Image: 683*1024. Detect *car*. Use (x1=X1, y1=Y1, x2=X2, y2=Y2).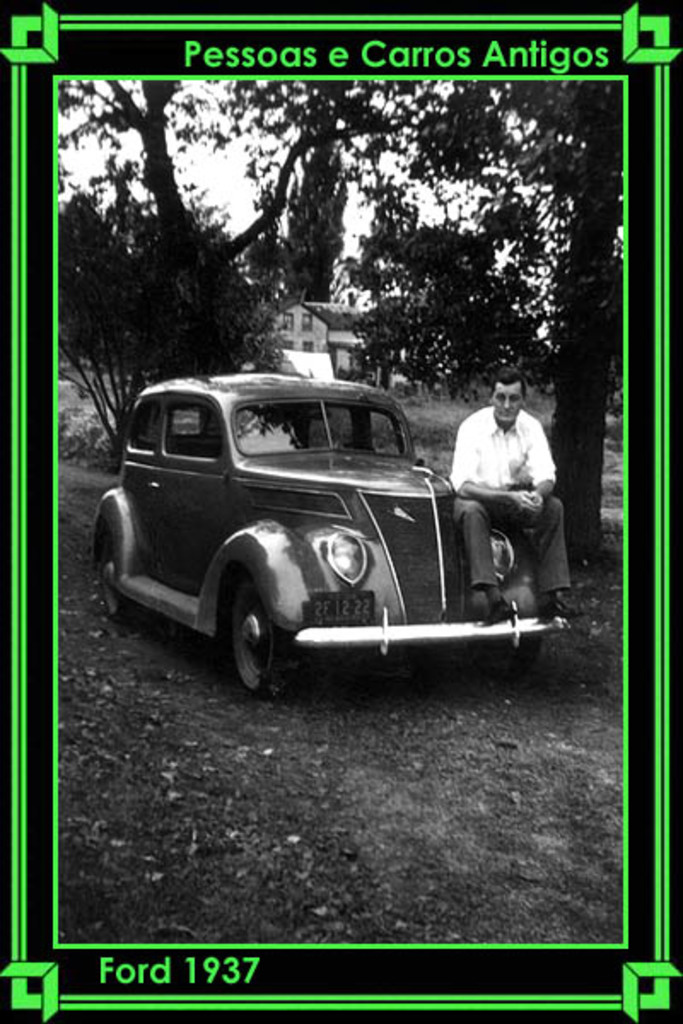
(x1=87, y1=369, x2=570, y2=701).
